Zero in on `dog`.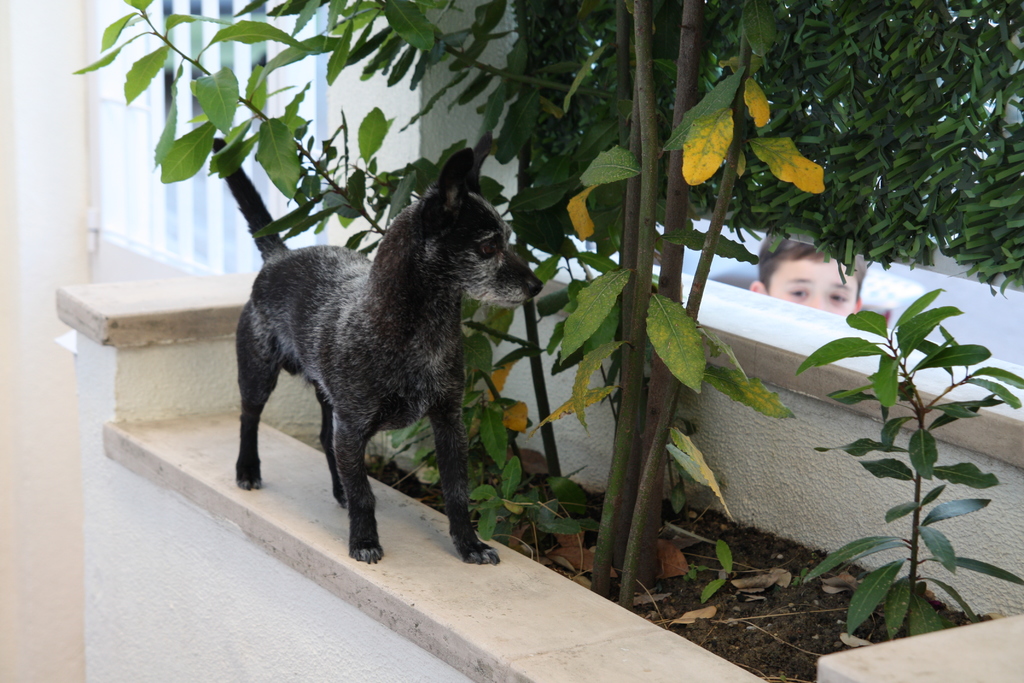
Zeroed in: 213:142:545:566.
